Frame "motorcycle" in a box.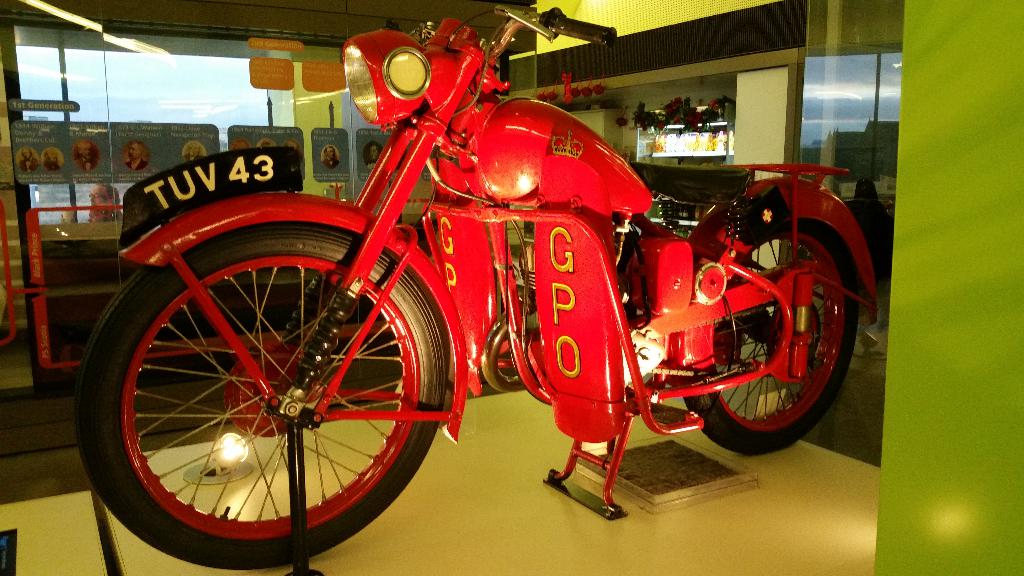
bbox=(38, 27, 837, 534).
